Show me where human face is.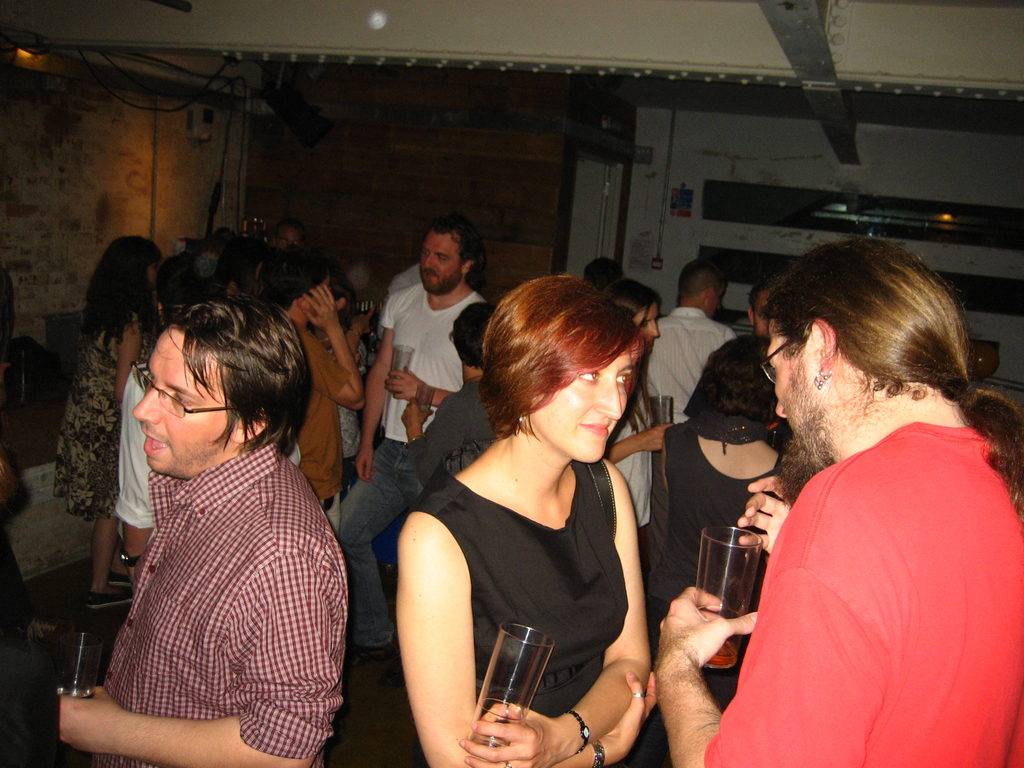
human face is at rect(527, 346, 632, 468).
